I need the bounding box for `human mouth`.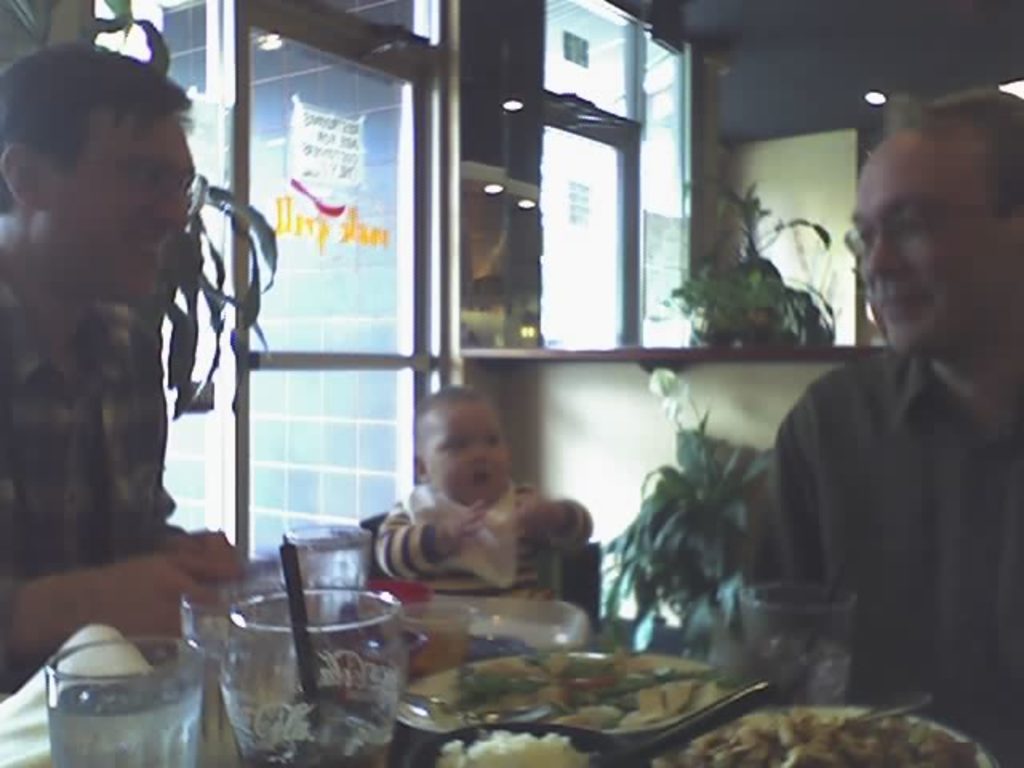
Here it is: 118:227:162:272.
